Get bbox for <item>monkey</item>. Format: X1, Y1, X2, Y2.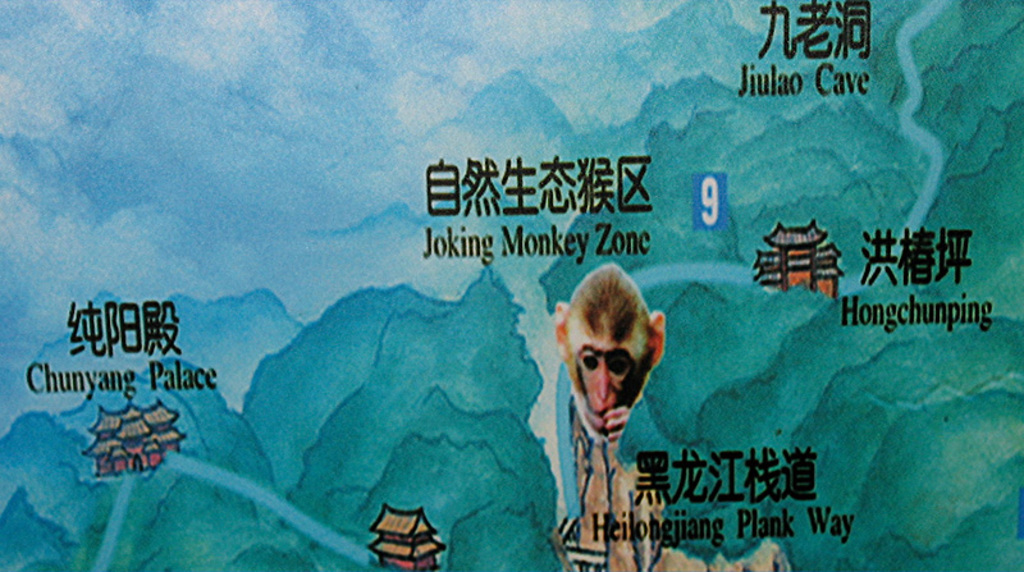
552, 261, 666, 436.
